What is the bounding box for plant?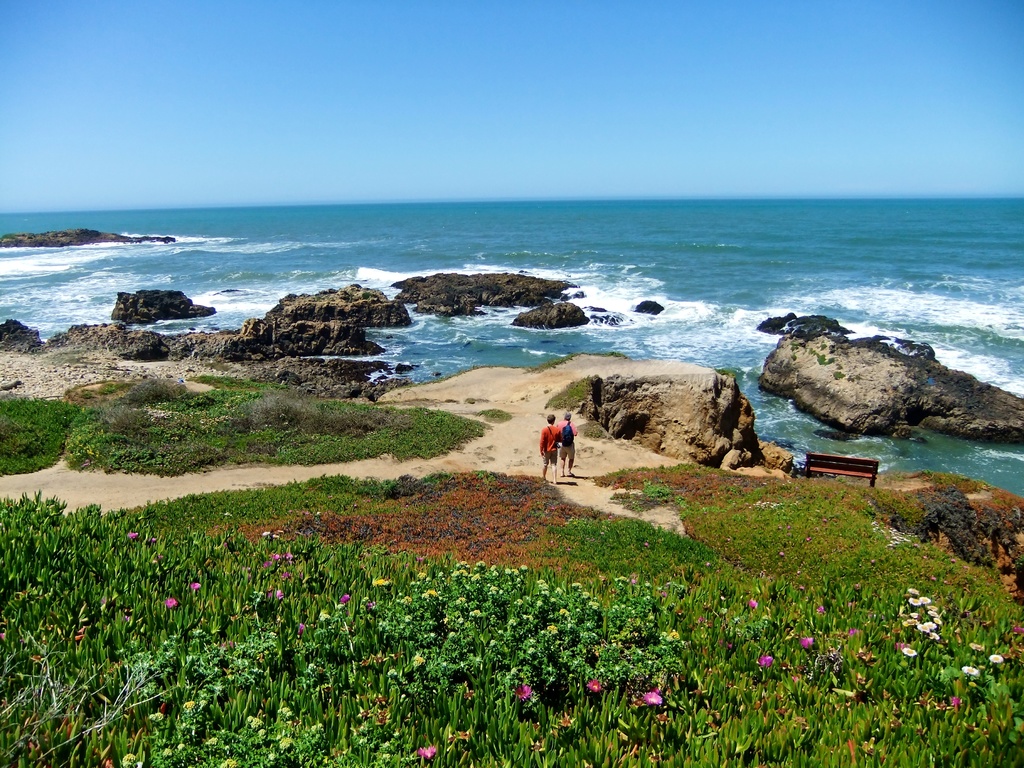
547 372 591 414.
